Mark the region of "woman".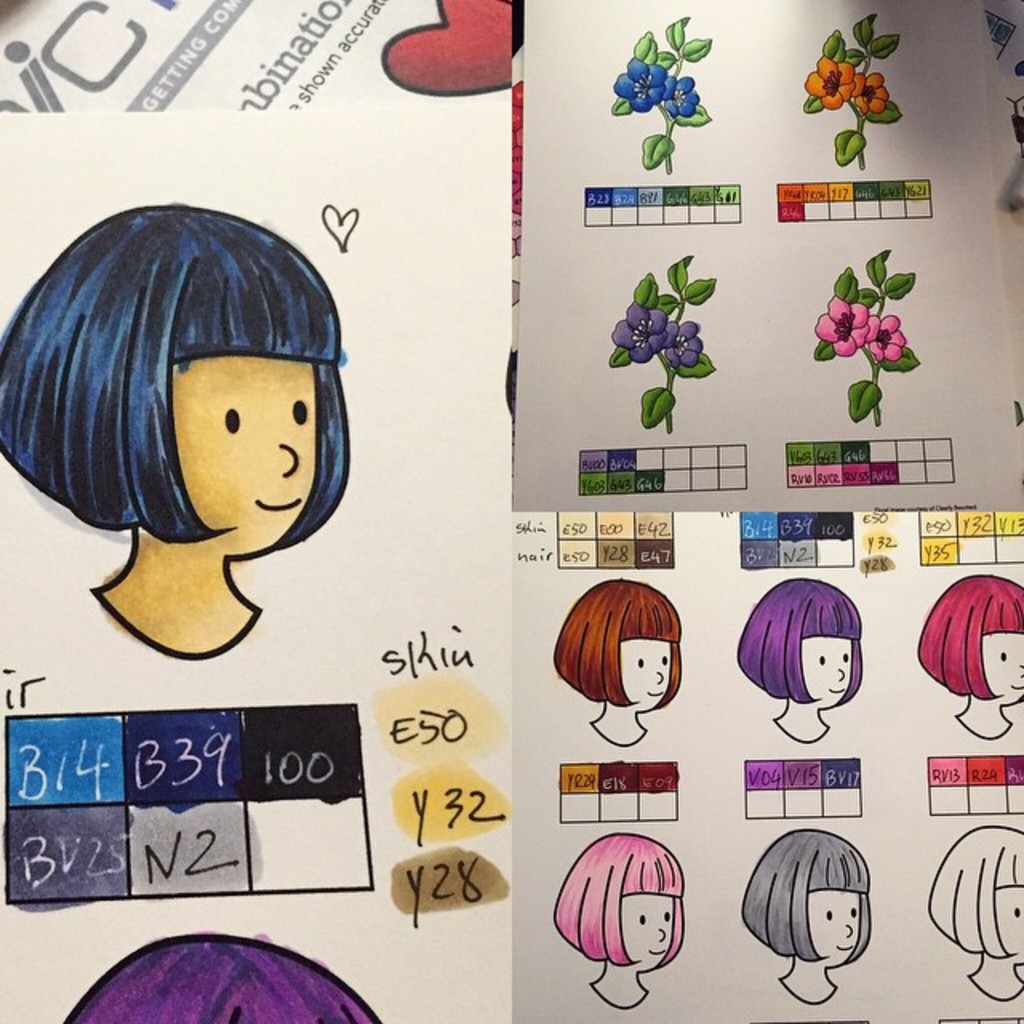
Region: select_region(738, 826, 872, 1000).
